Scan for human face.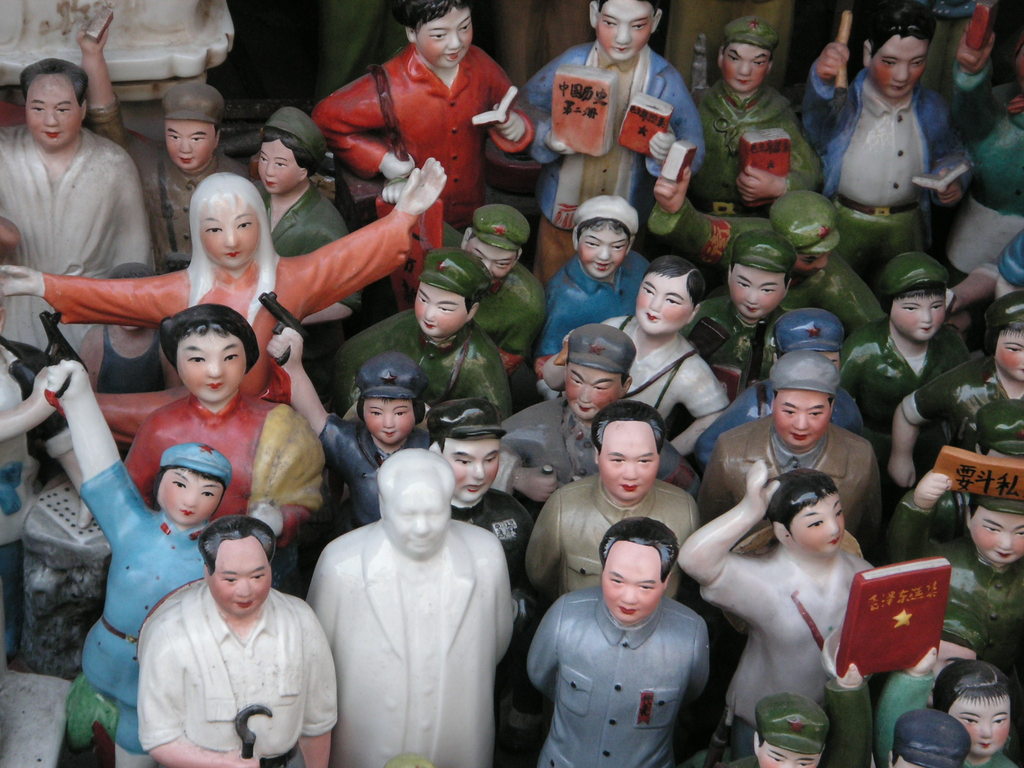
Scan result: 397, 472, 452, 561.
